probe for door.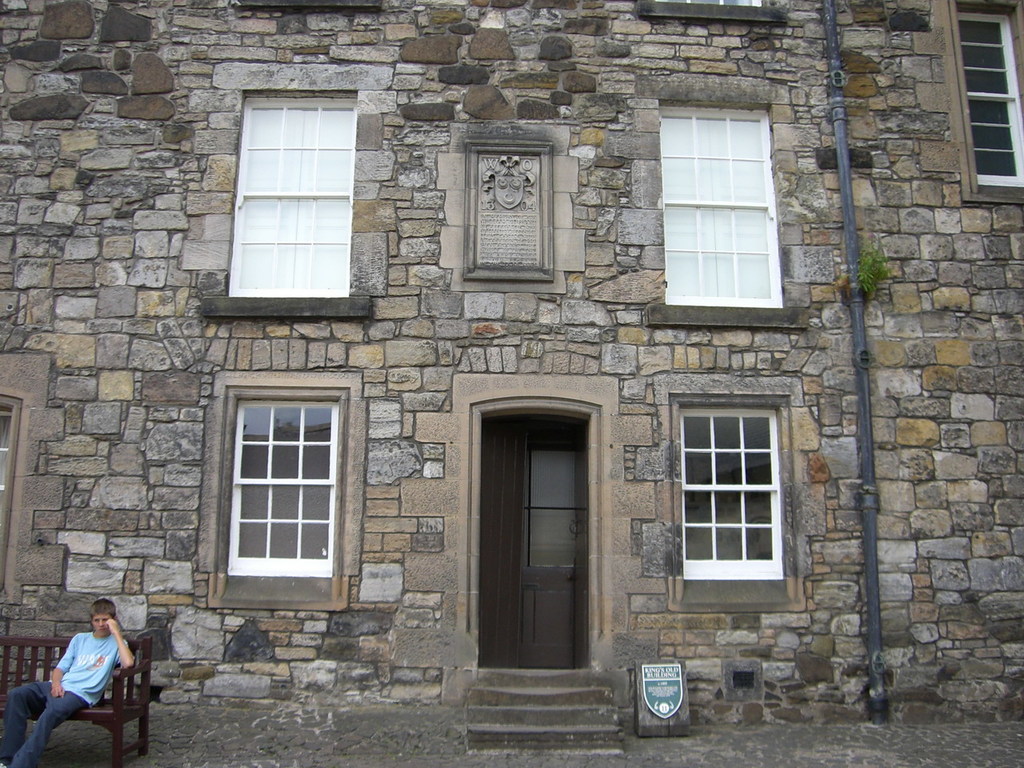
Probe result: box=[459, 424, 603, 710].
